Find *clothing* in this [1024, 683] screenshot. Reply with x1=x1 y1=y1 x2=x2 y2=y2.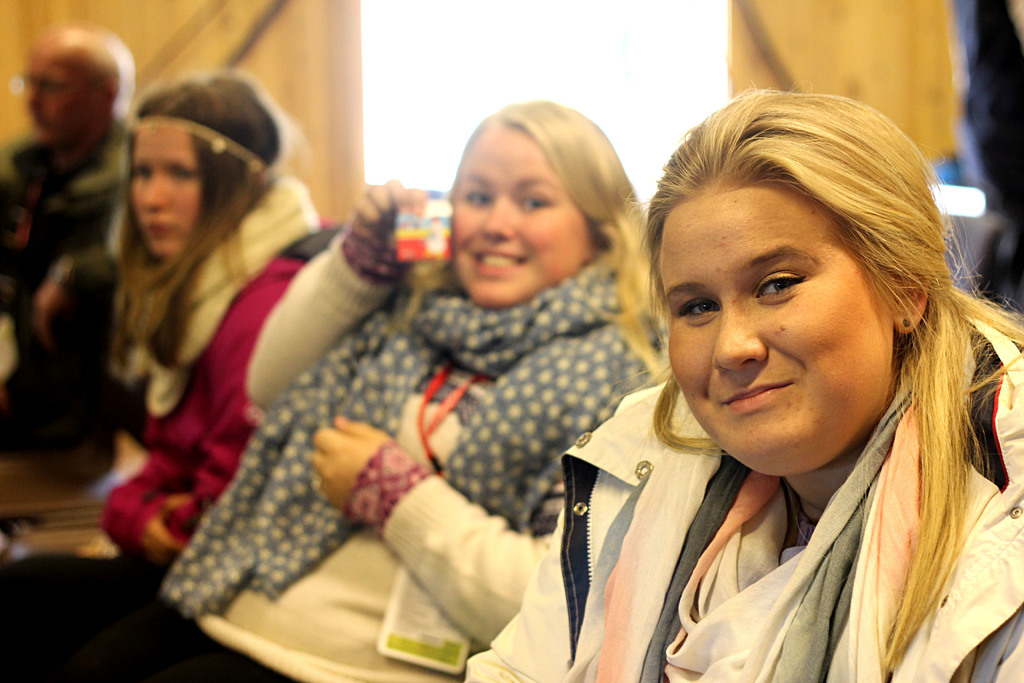
x1=515 y1=324 x2=1021 y2=682.
